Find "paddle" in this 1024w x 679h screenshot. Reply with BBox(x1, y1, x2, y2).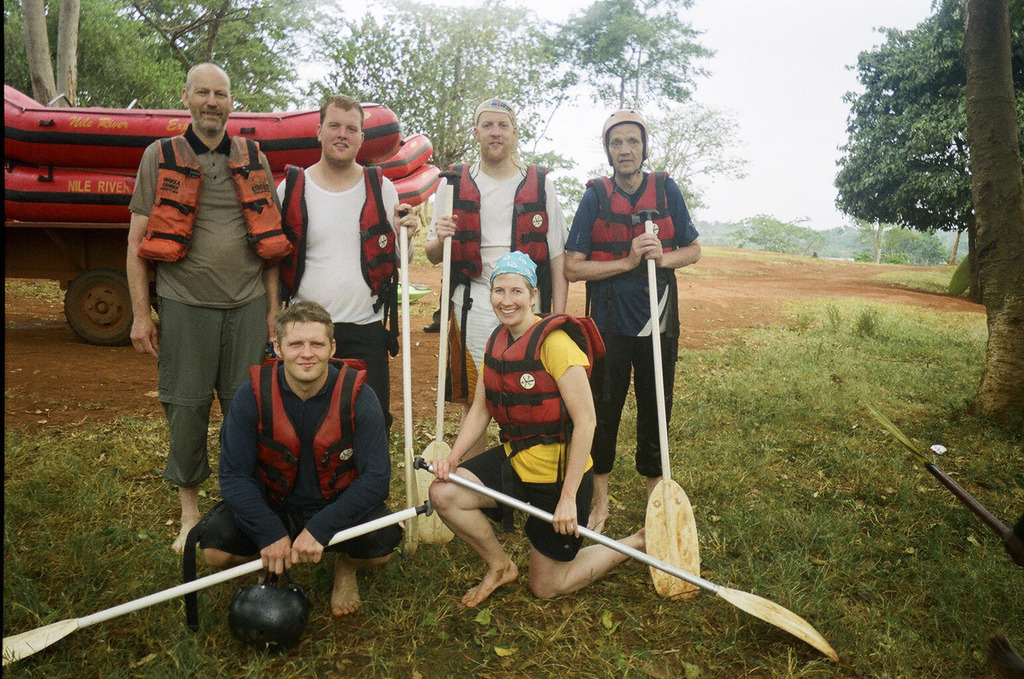
BBox(849, 408, 1023, 562).
